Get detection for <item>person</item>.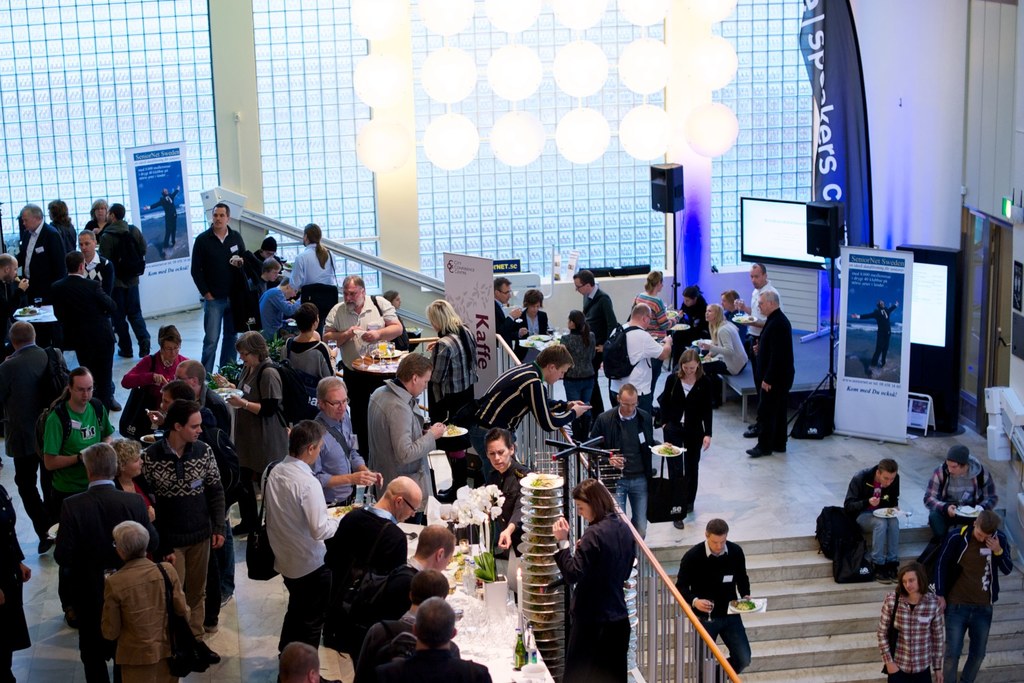
Detection: 157/372/225/457.
